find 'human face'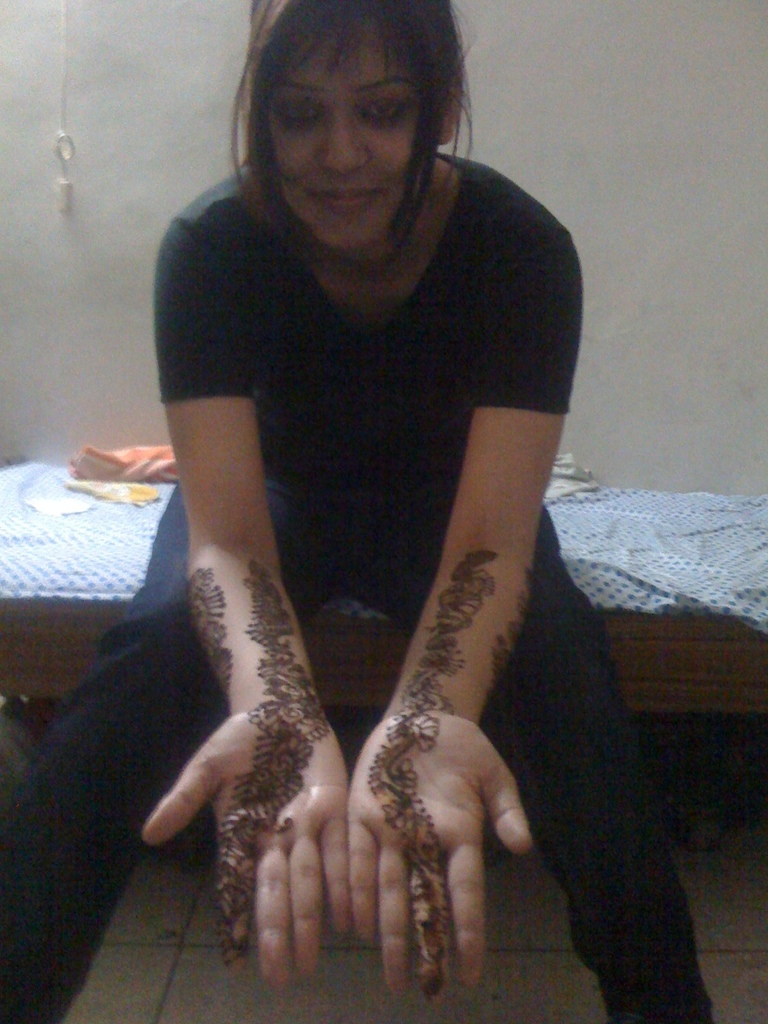
(left=266, top=33, right=429, bottom=252)
